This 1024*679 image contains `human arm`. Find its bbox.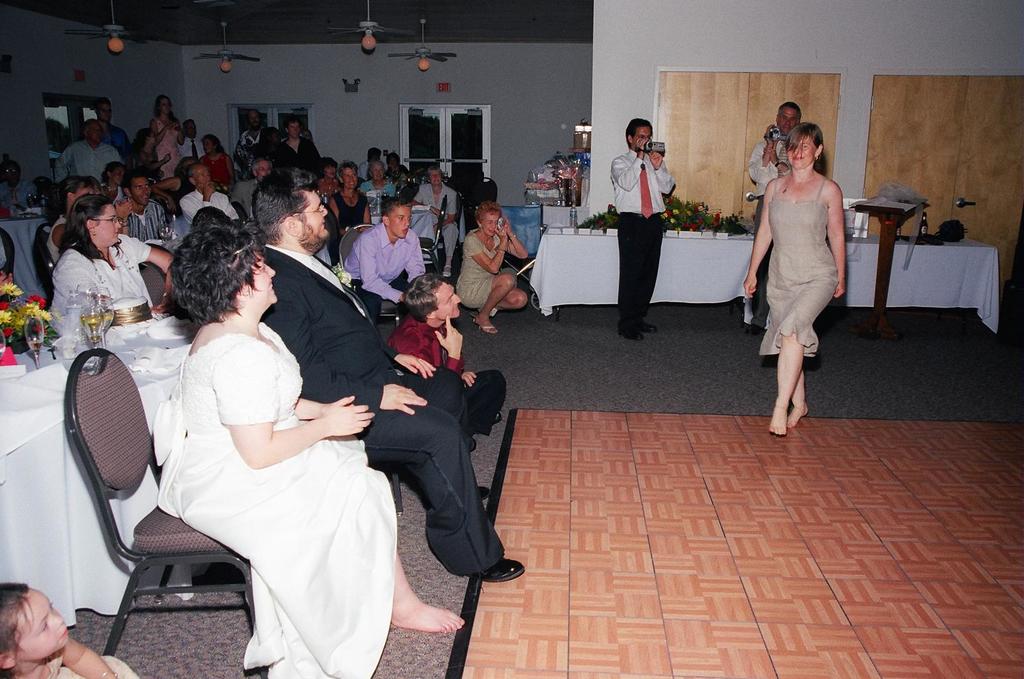
(227, 396, 373, 472).
